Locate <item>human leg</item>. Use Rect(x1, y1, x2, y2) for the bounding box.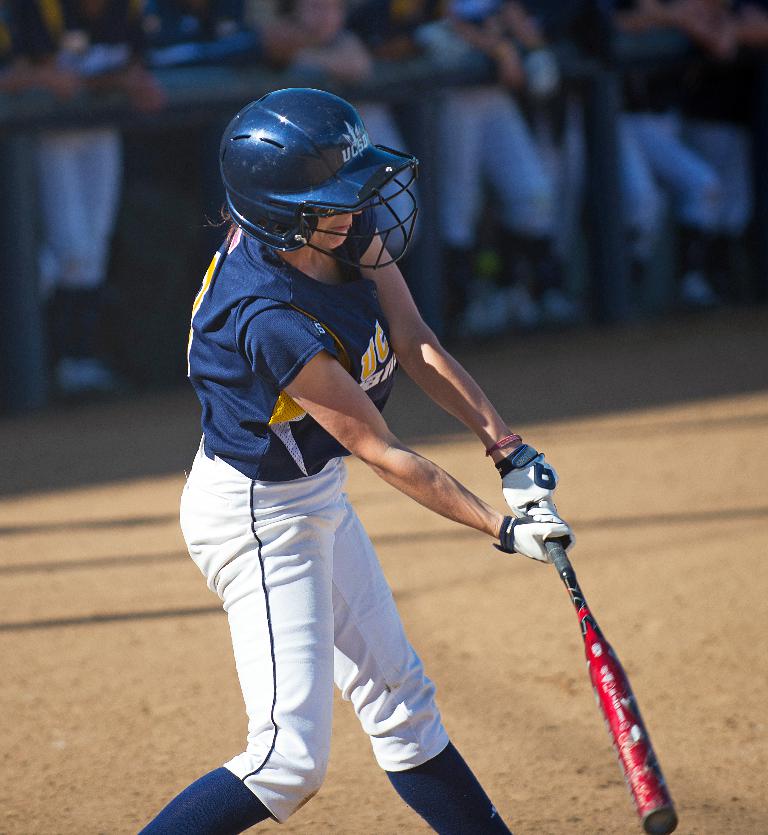
Rect(430, 99, 495, 345).
